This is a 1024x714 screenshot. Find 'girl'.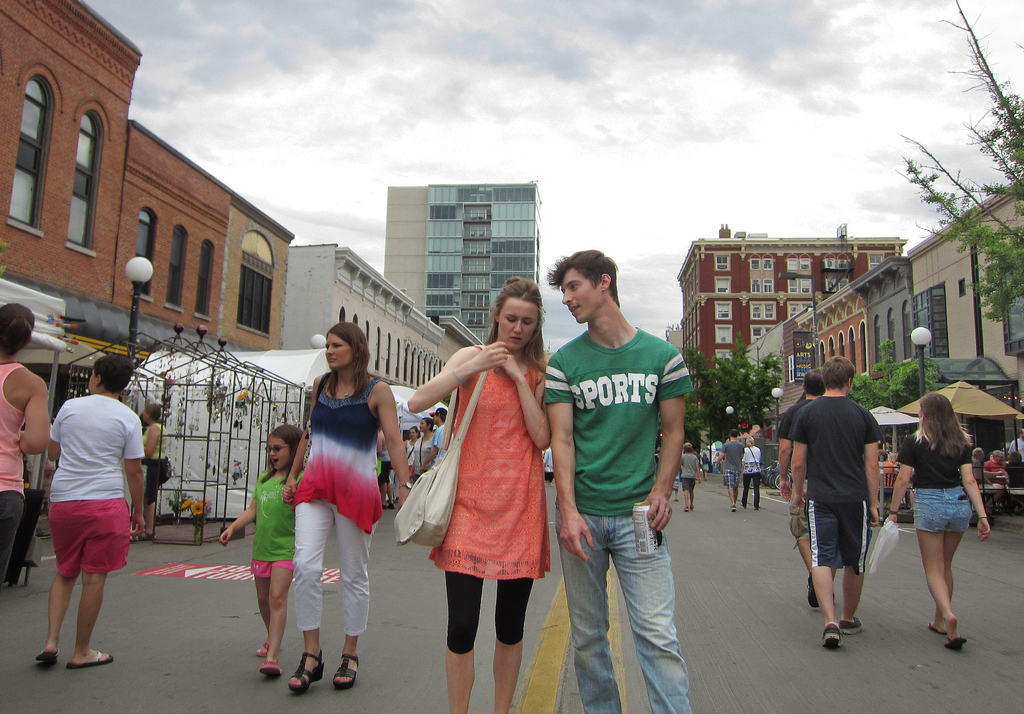
Bounding box: (888,393,990,647).
